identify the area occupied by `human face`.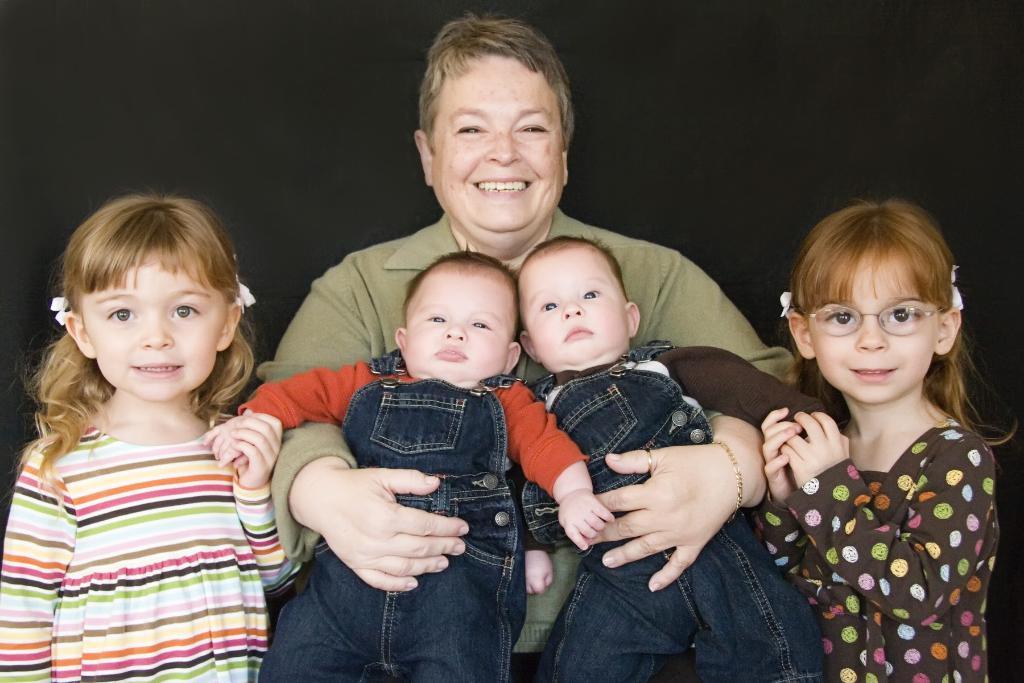
Area: x1=404 y1=269 x2=500 y2=375.
